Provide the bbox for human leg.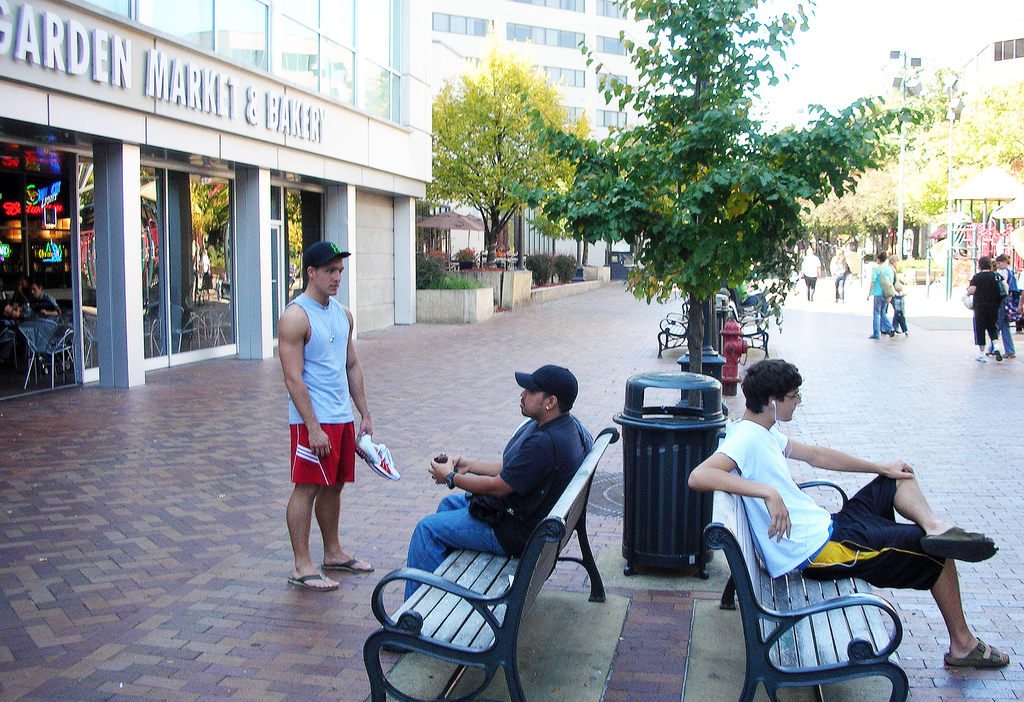
box=[828, 472, 996, 564].
